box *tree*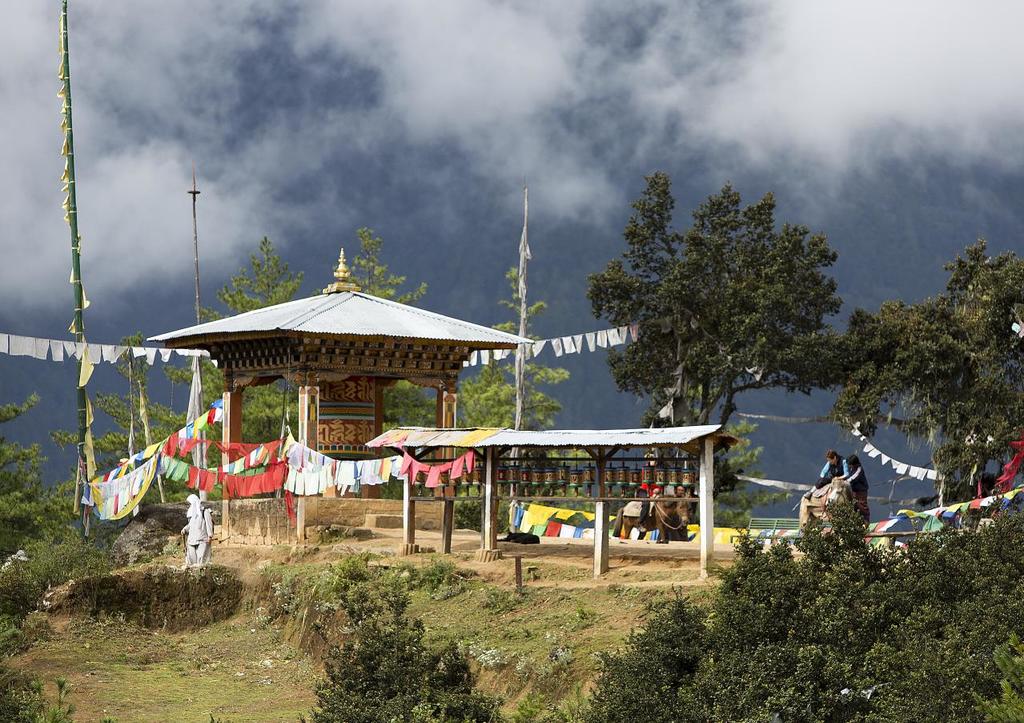
(left=0, top=386, right=88, bottom=608)
